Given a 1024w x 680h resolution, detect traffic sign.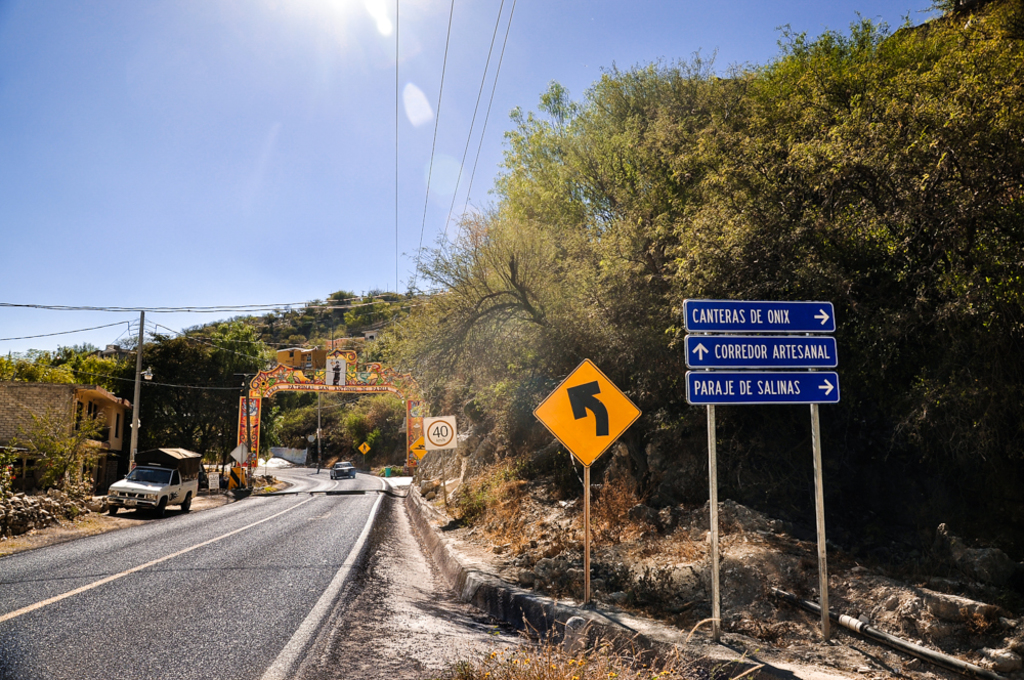
x1=359, y1=442, x2=373, y2=455.
